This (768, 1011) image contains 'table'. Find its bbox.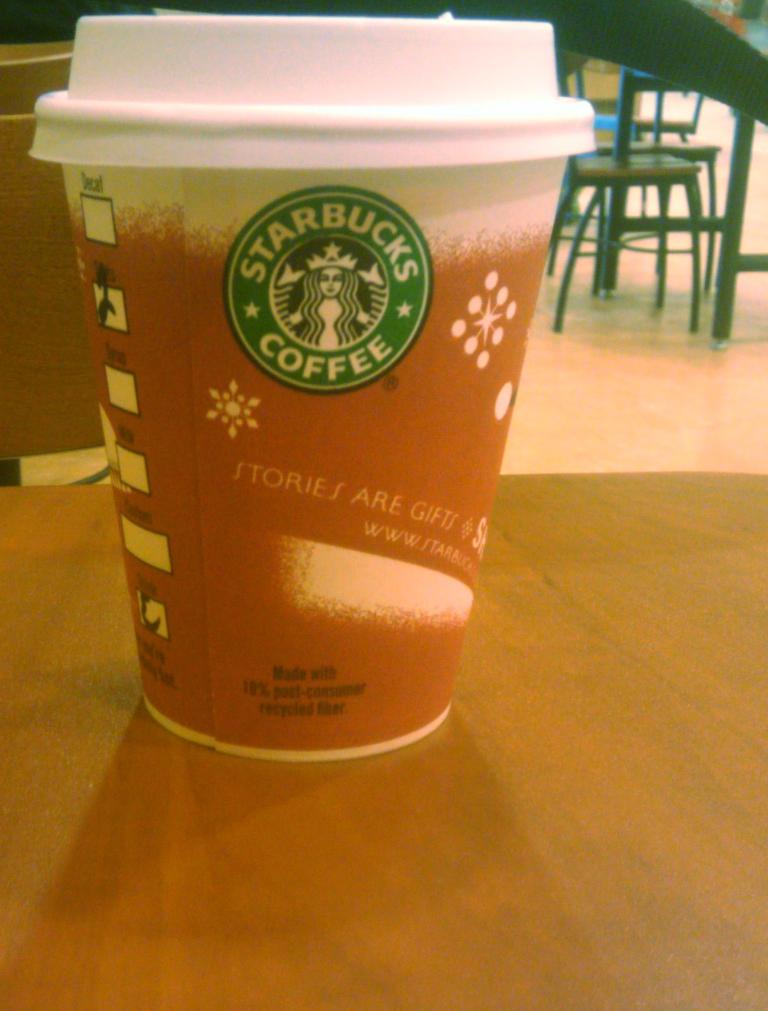
<region>0, 468, 765, 1010</region>.
